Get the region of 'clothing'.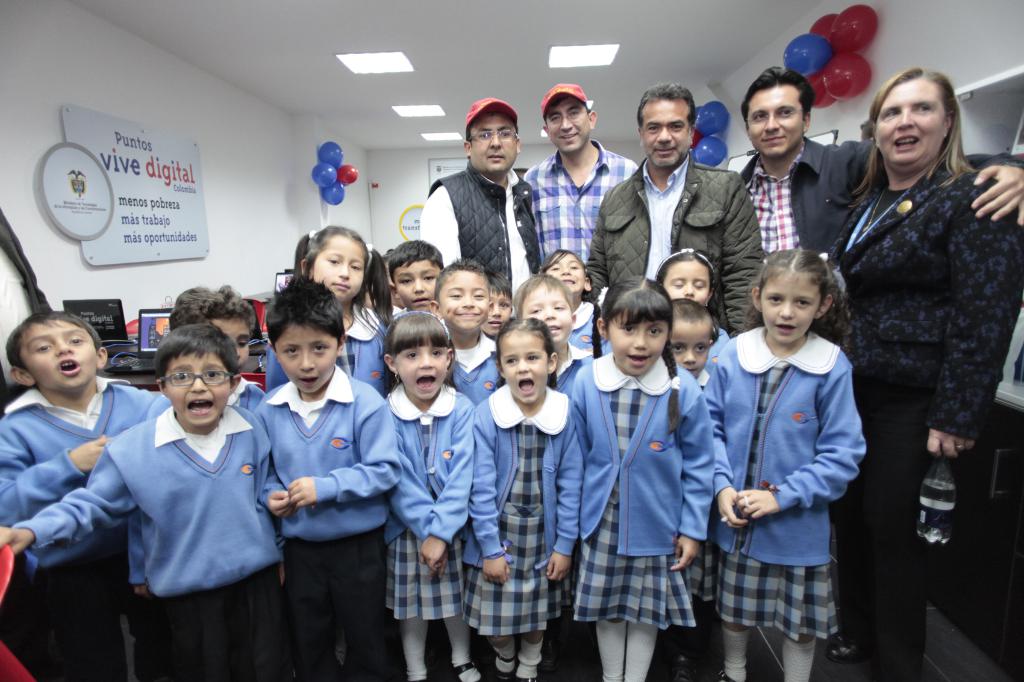
left=17, top=407, right=272, bottom=601.
